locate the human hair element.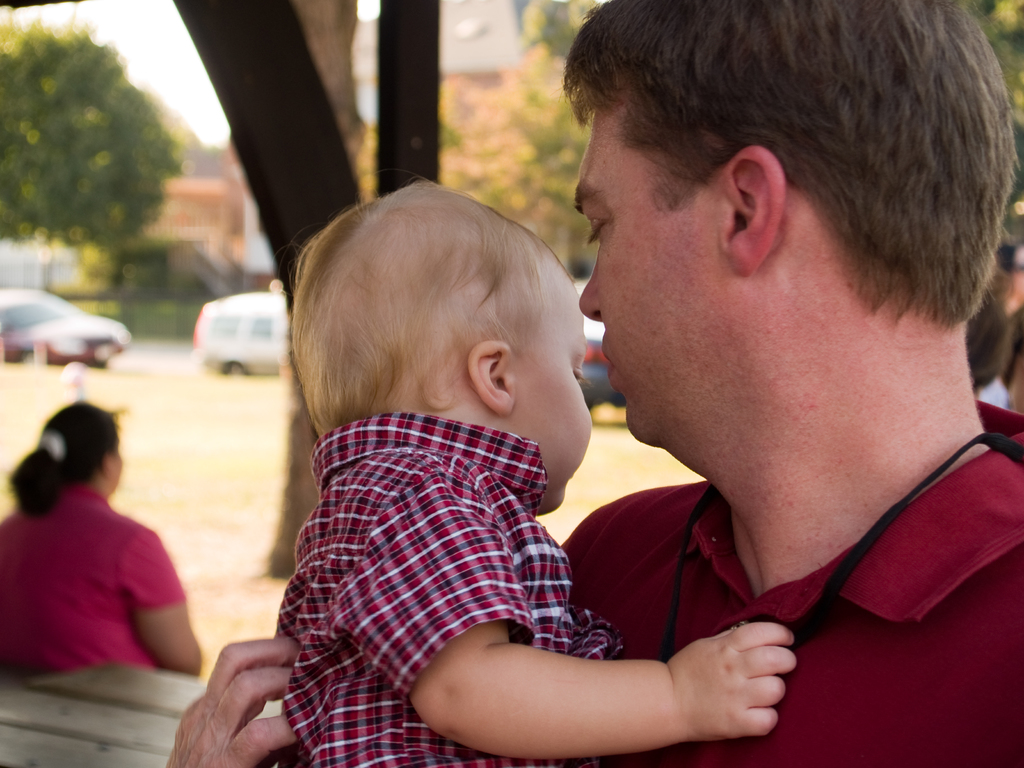
Element bbox: l=266, t=173, r=582, b=440.
